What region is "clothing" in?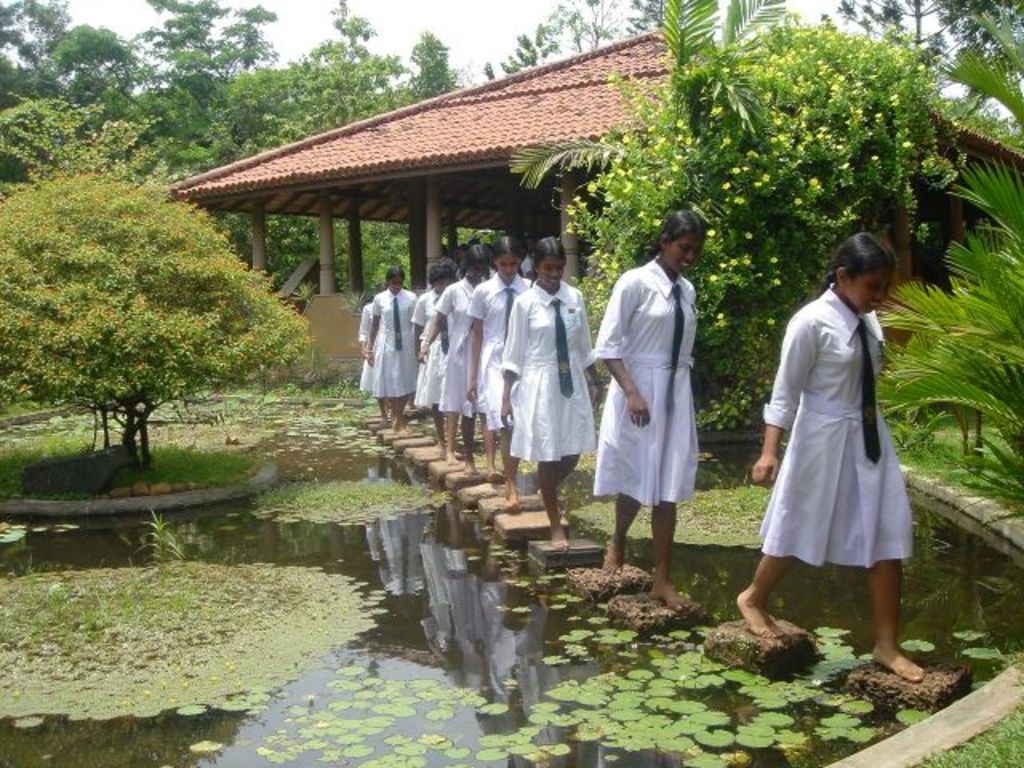
365,286,413,408.
